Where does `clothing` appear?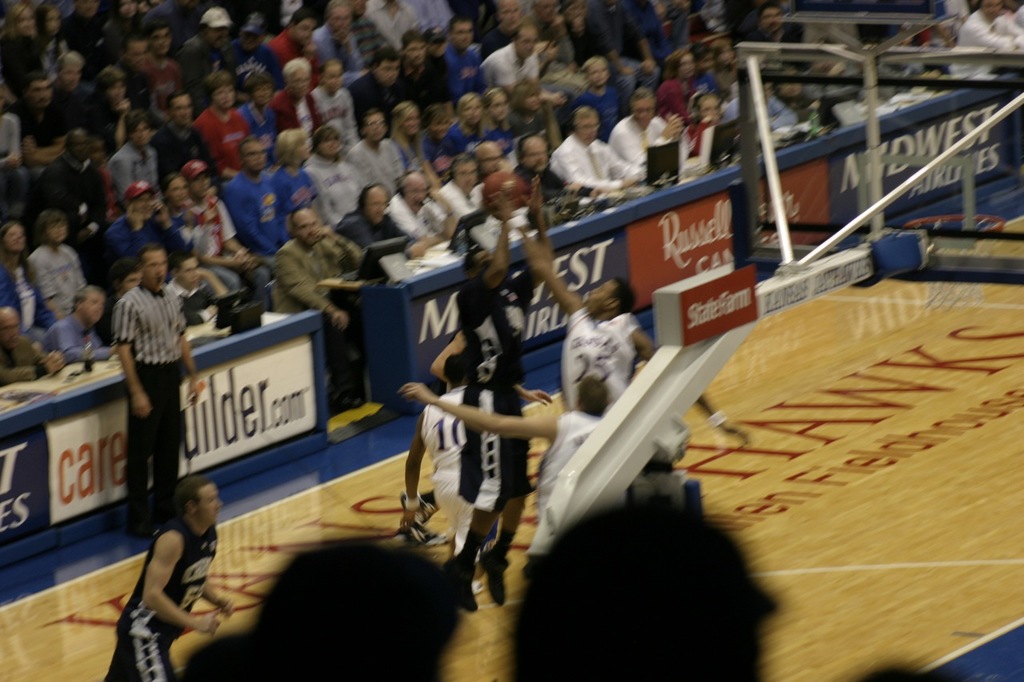
Appears at [532,131,656,192].
